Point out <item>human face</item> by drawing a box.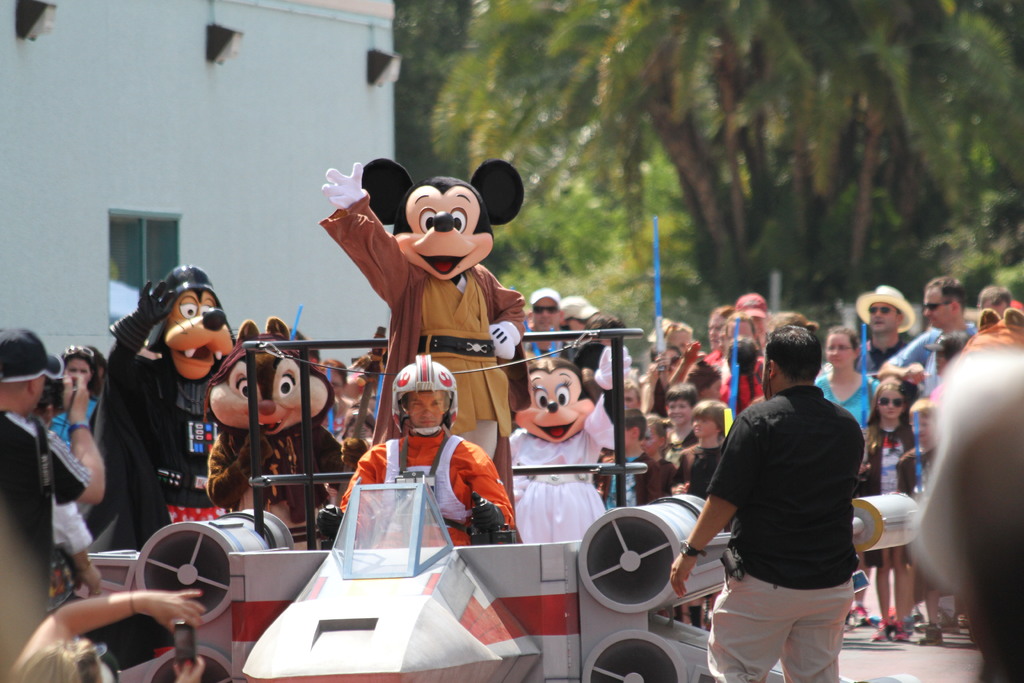
box=[867, 300, 897, 334].
